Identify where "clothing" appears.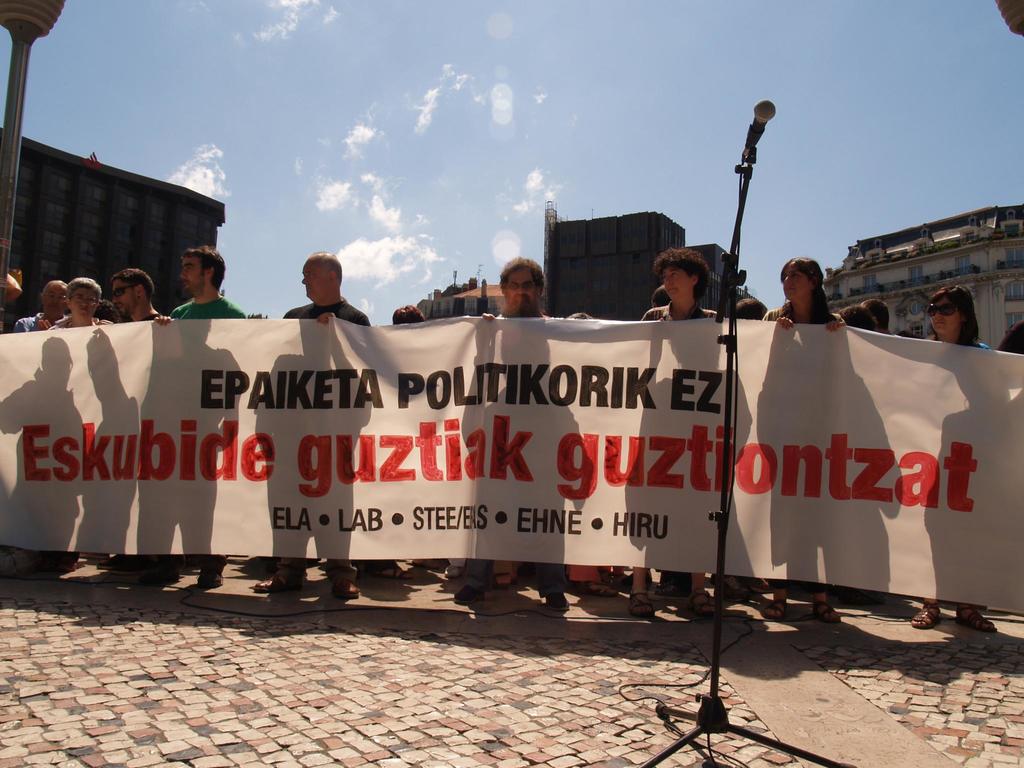
Appears at pyautogui.locateOnScreen(13, 311, 38, 331).
